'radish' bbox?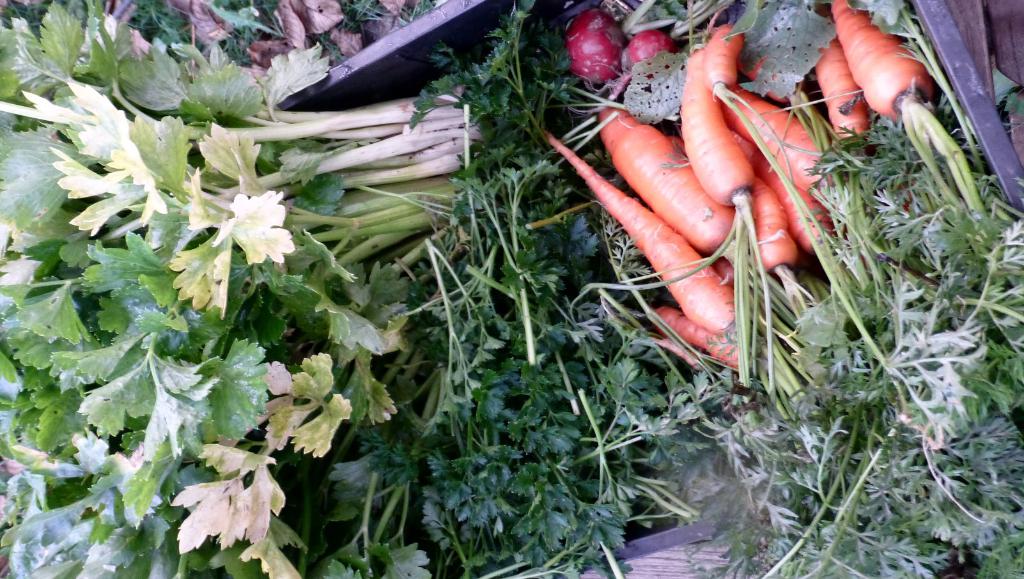
x1=624 y1=0 x2=739 y2=74
